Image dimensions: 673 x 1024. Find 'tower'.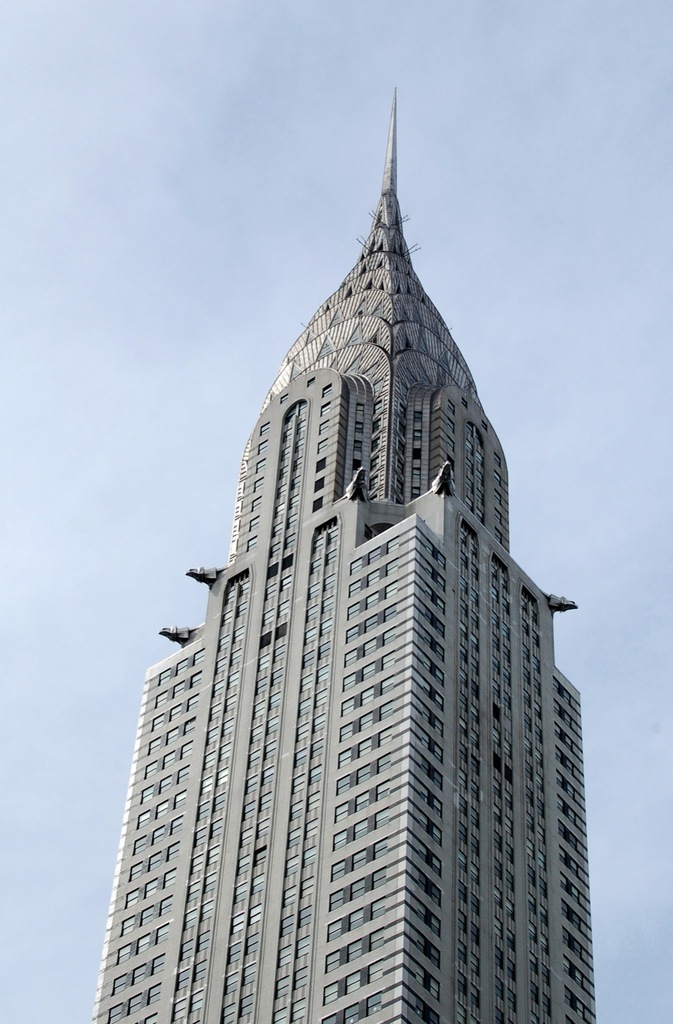
l=97, t=83, r=602, b=1003.
